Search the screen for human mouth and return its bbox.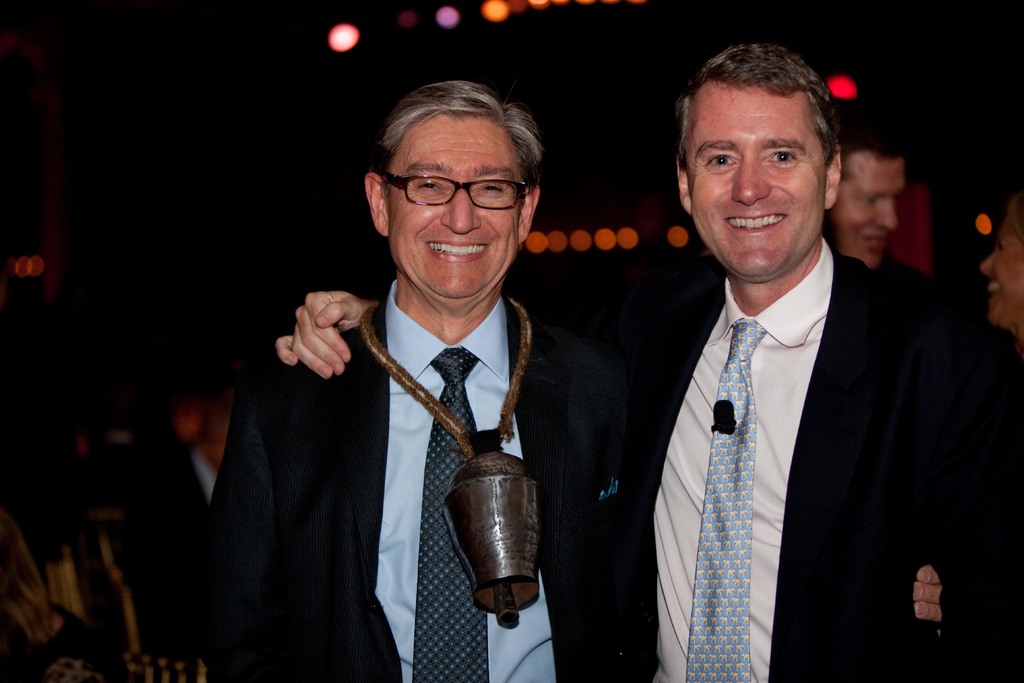
Found: 982, 276, 1000, 300.
